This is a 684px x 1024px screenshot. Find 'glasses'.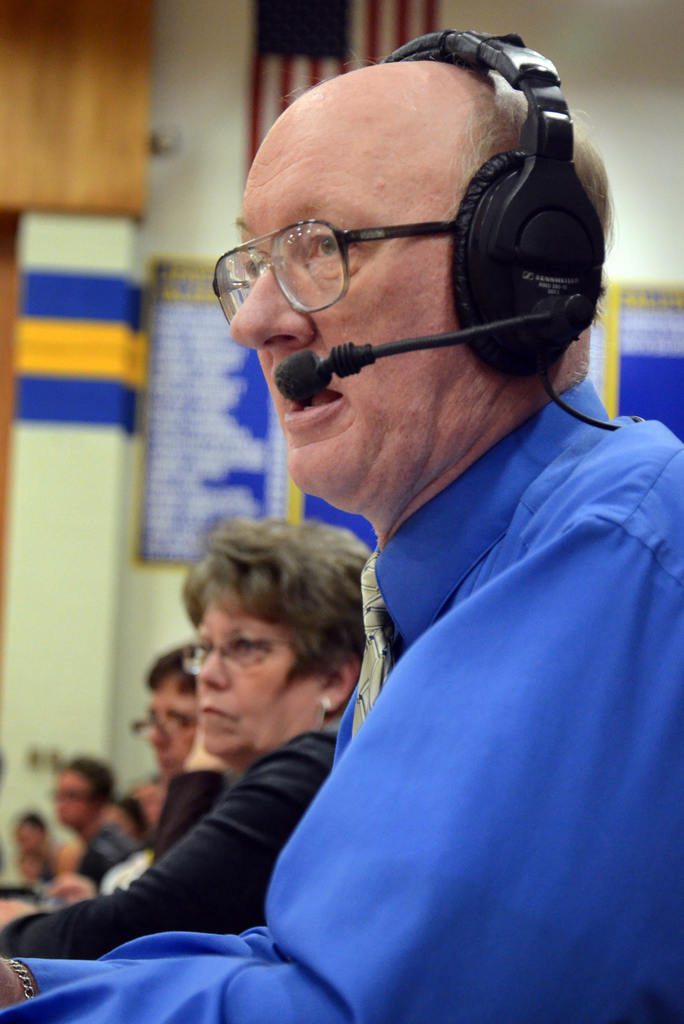
Bounding box: bbox(128, 713, 192, 742).
